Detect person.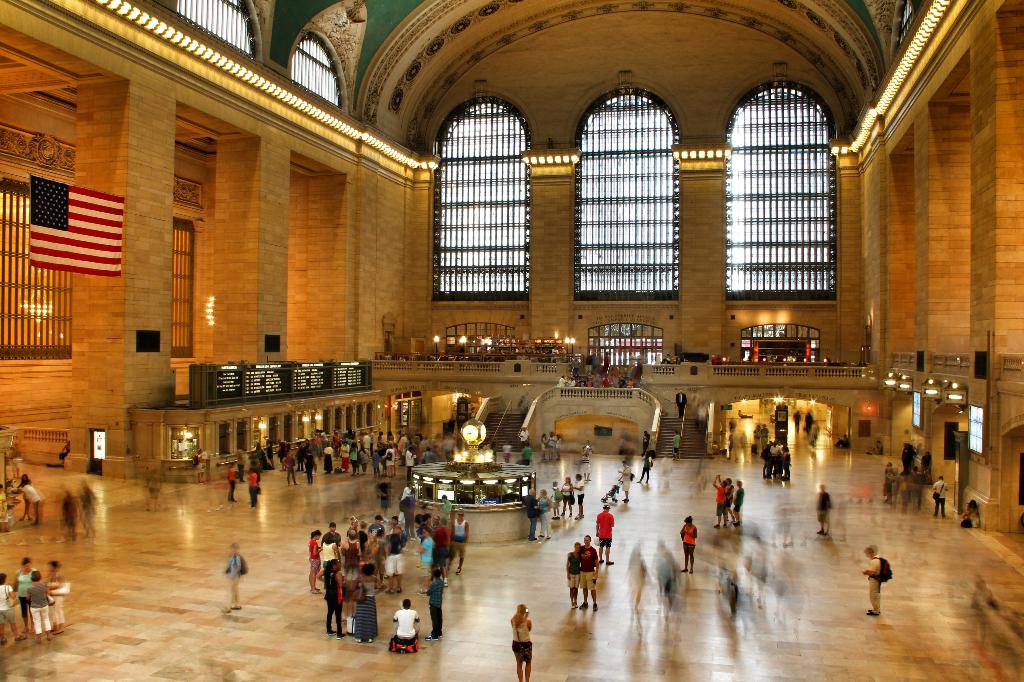
Detected at [536, 488, 552, 539].
